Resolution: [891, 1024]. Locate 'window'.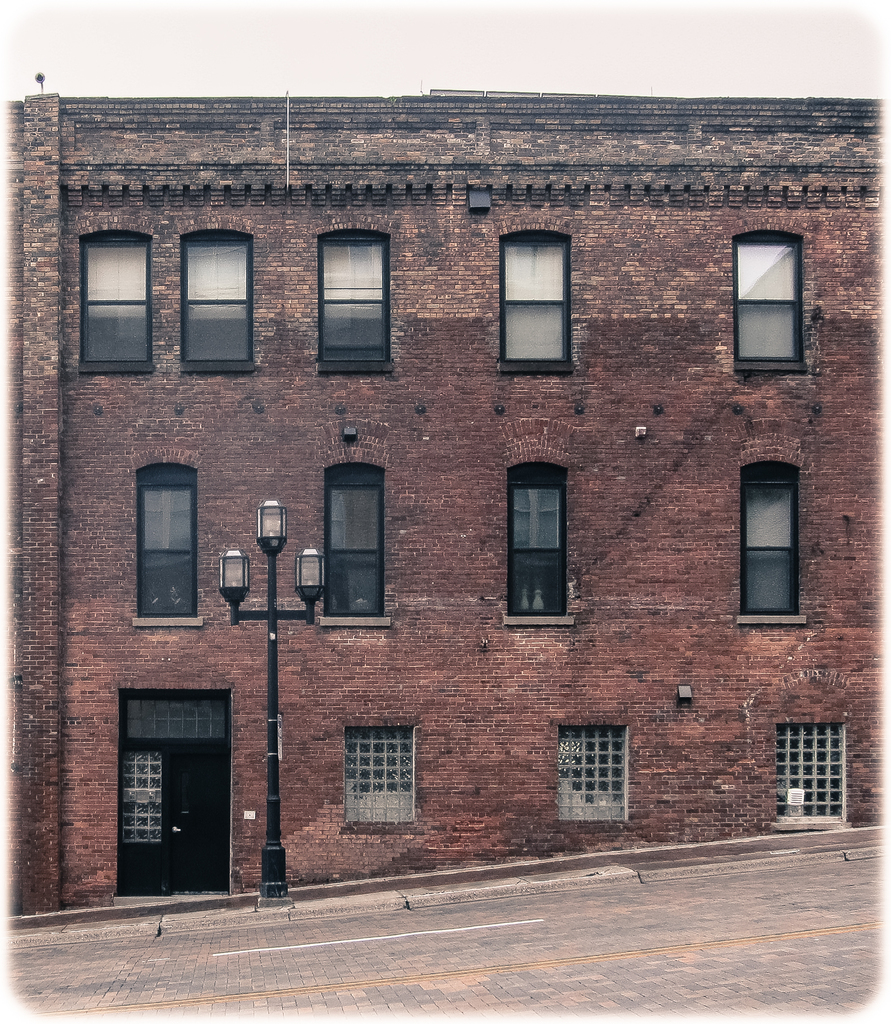
76 230 158 379.
